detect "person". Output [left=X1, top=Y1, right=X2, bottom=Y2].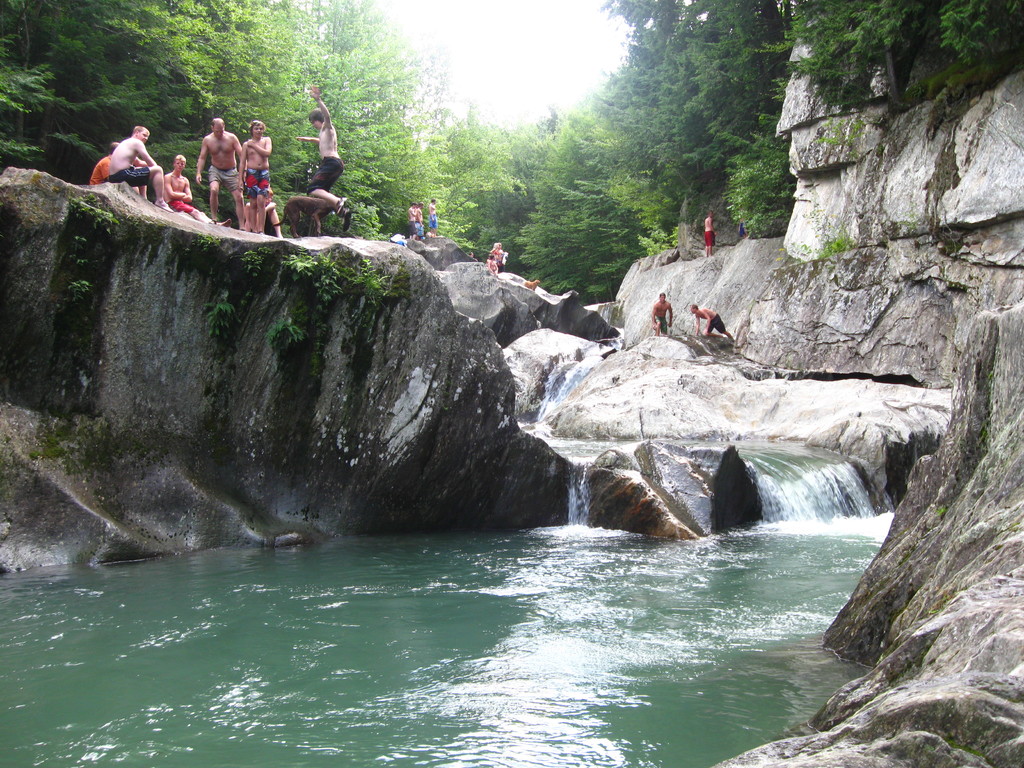
[left=405, top=205, right=417, bottom=243].
